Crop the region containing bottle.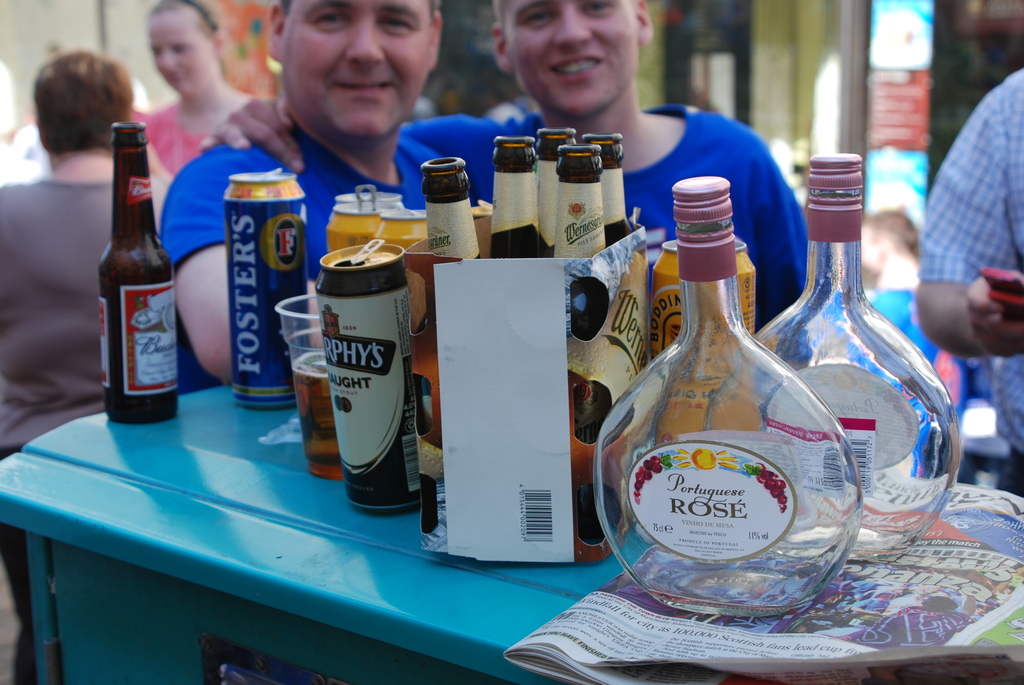
Crop region: locate(484, 138, 543, 260).
